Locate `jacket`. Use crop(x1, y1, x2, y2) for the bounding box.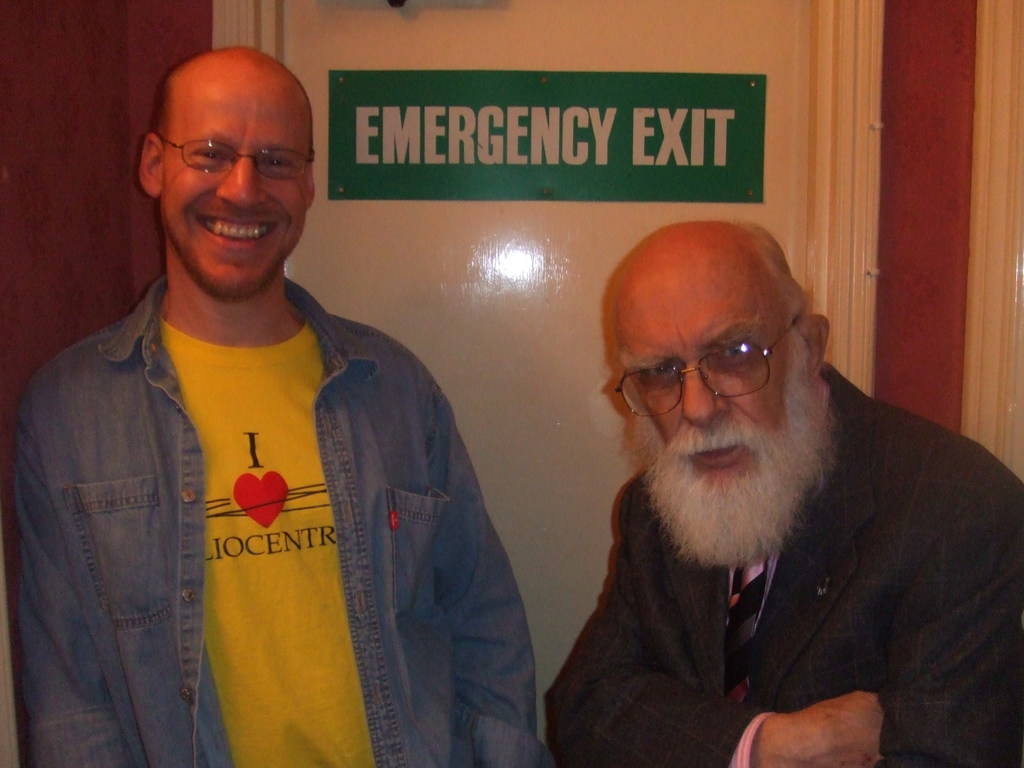
crop(15, 218, 547, 764).
